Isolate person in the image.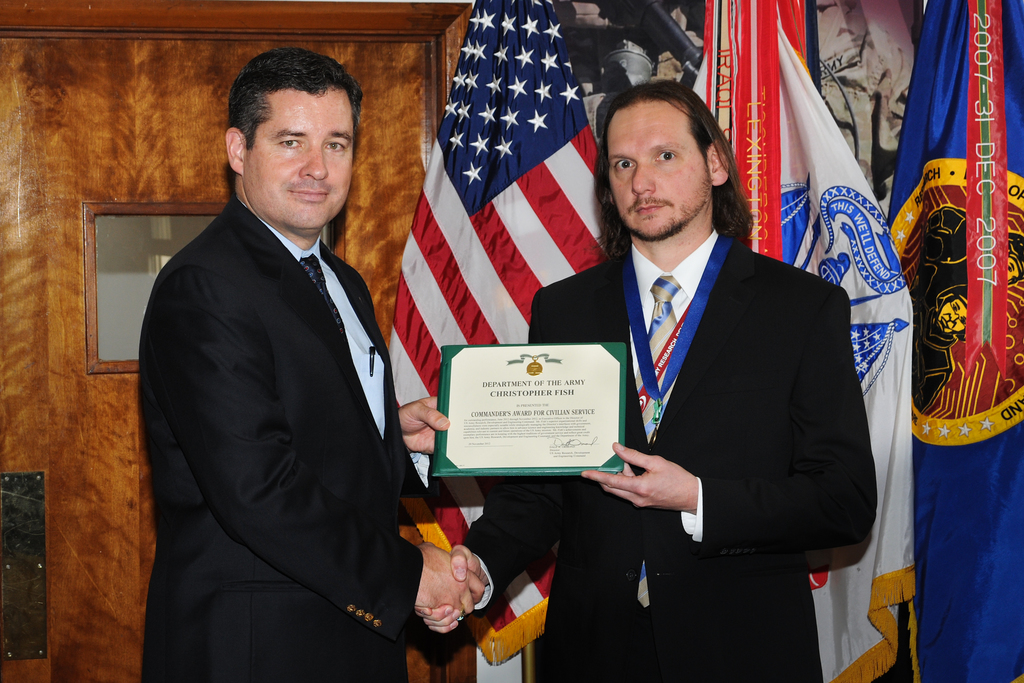
Isolated region: Rect(418, 76, 884, 682).
